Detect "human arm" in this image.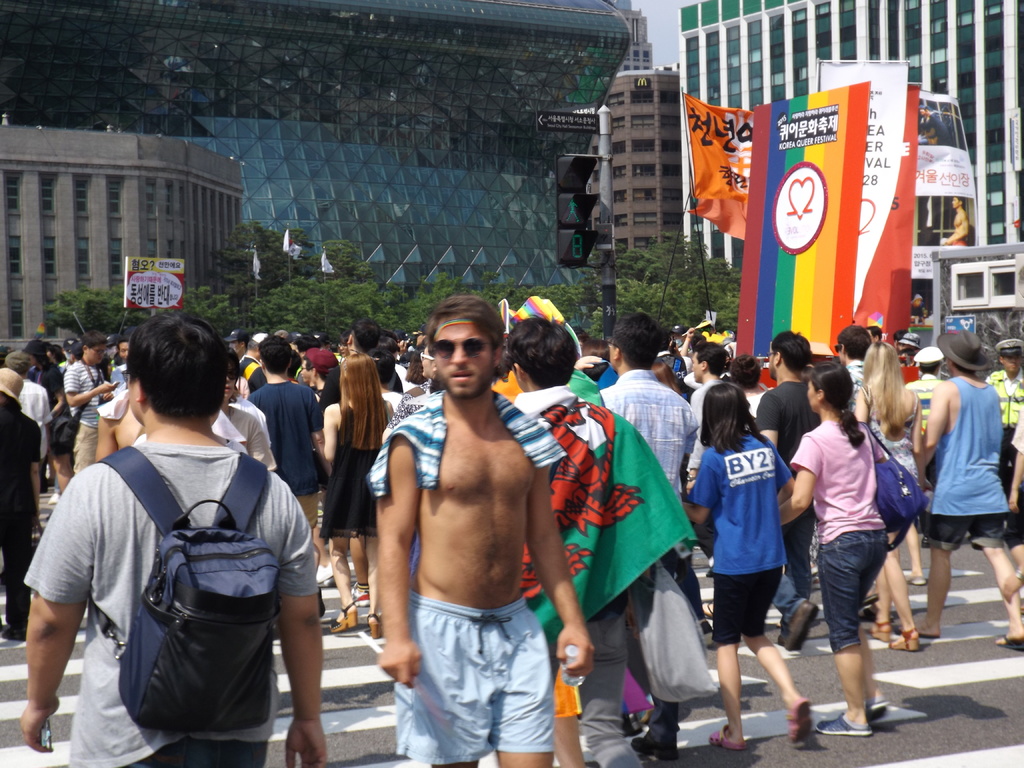
Detection: Rect(29, 420, 44, 511).
